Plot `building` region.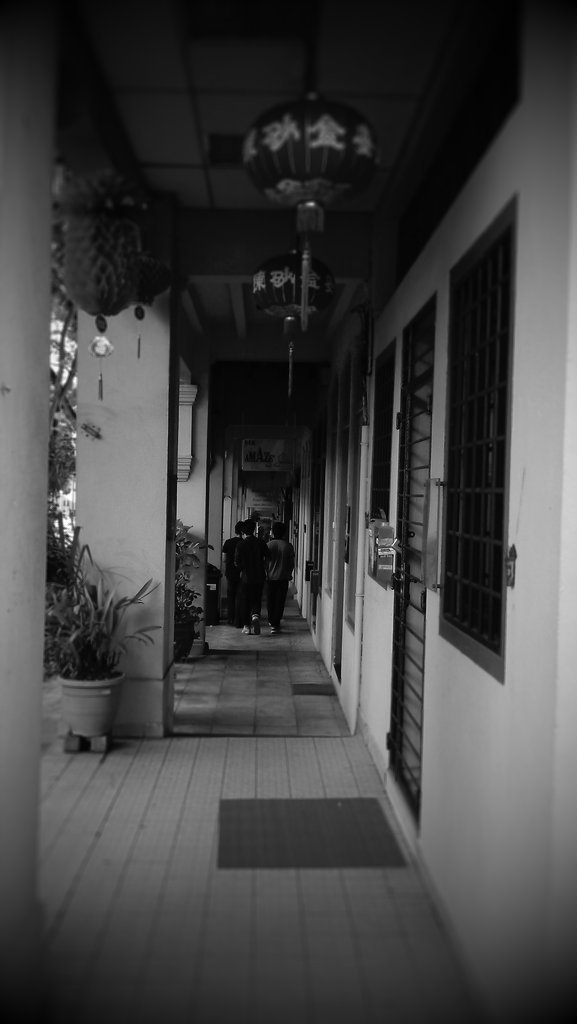
Plotted at [0,0,576,1023].
